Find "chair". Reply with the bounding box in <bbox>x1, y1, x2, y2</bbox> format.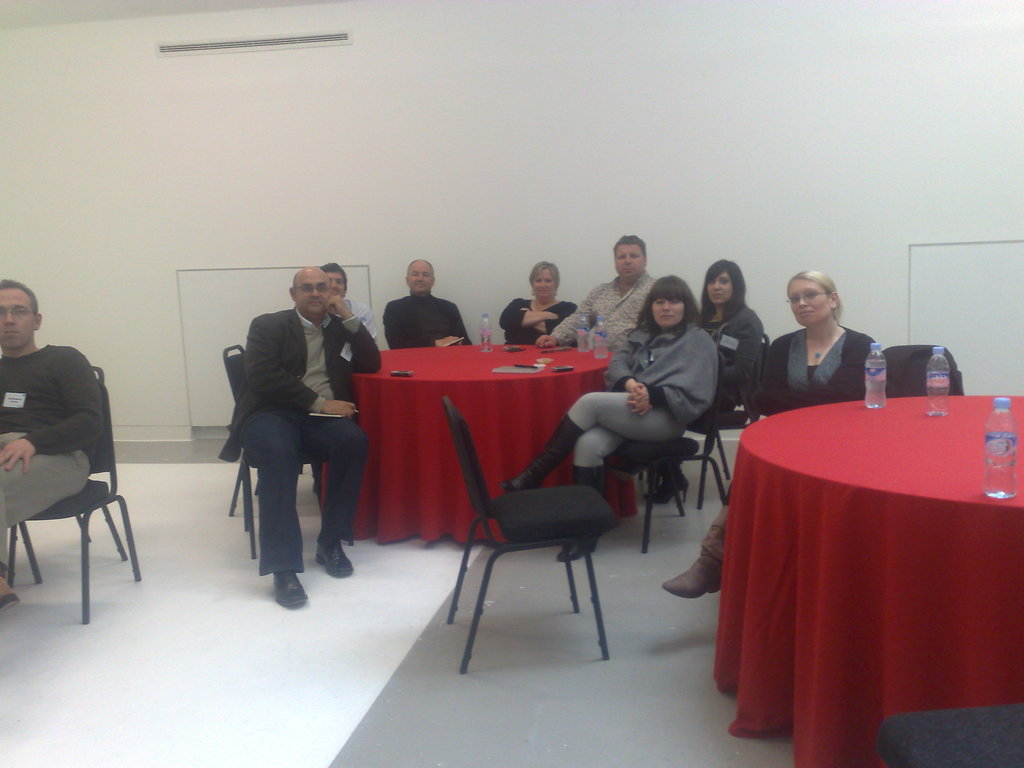
<bbox>429, 390, 632, 685</bbox>.
